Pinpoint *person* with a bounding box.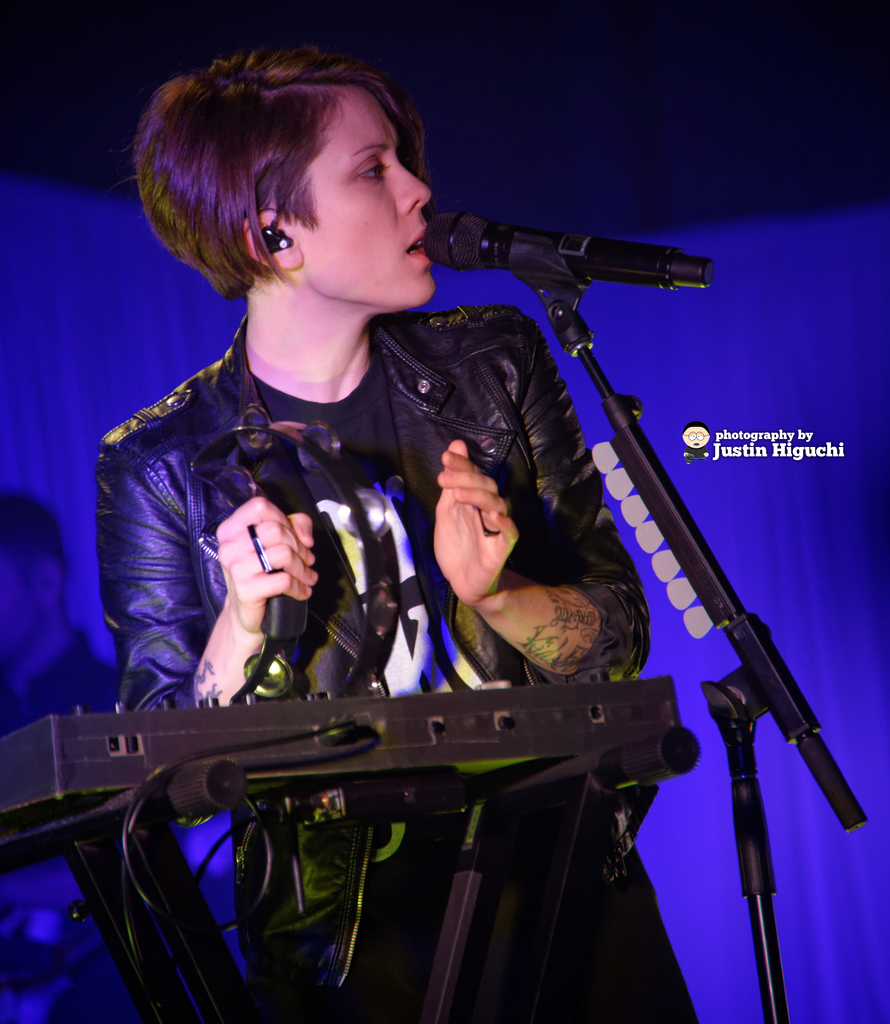
rect(0, 490, 157, 1019).
